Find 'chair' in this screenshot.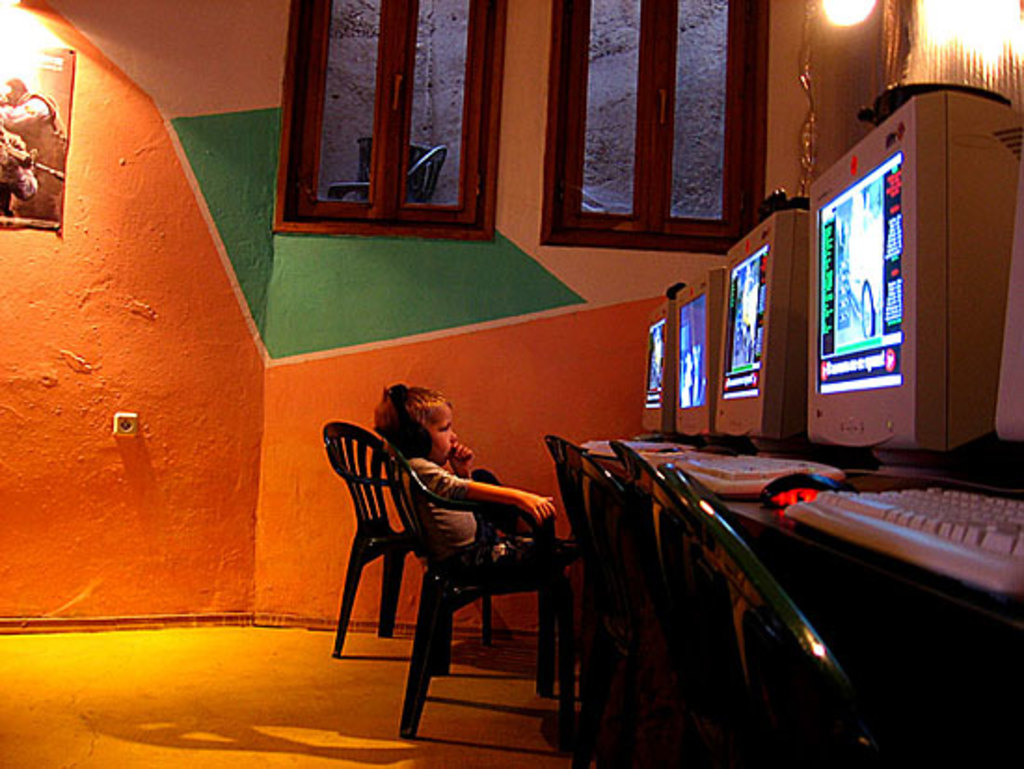
The bounding box for 'chair' is x1=540 y1=421 x2=691 y2=763.
